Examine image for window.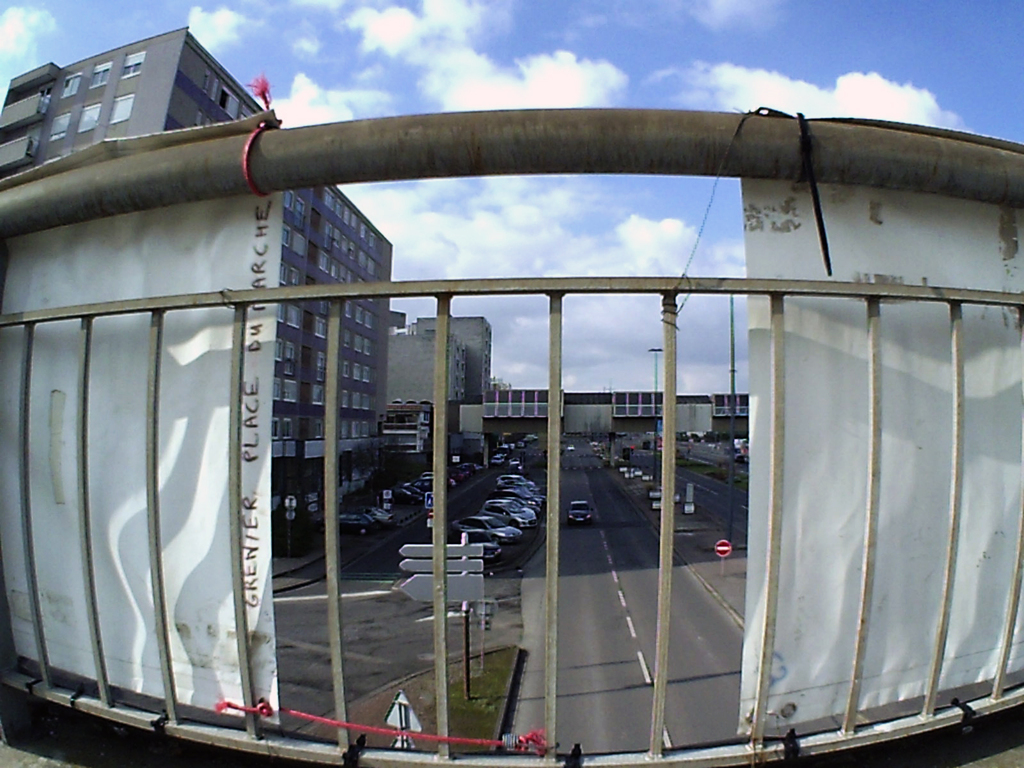
Examination result: 314,420,330,441.
